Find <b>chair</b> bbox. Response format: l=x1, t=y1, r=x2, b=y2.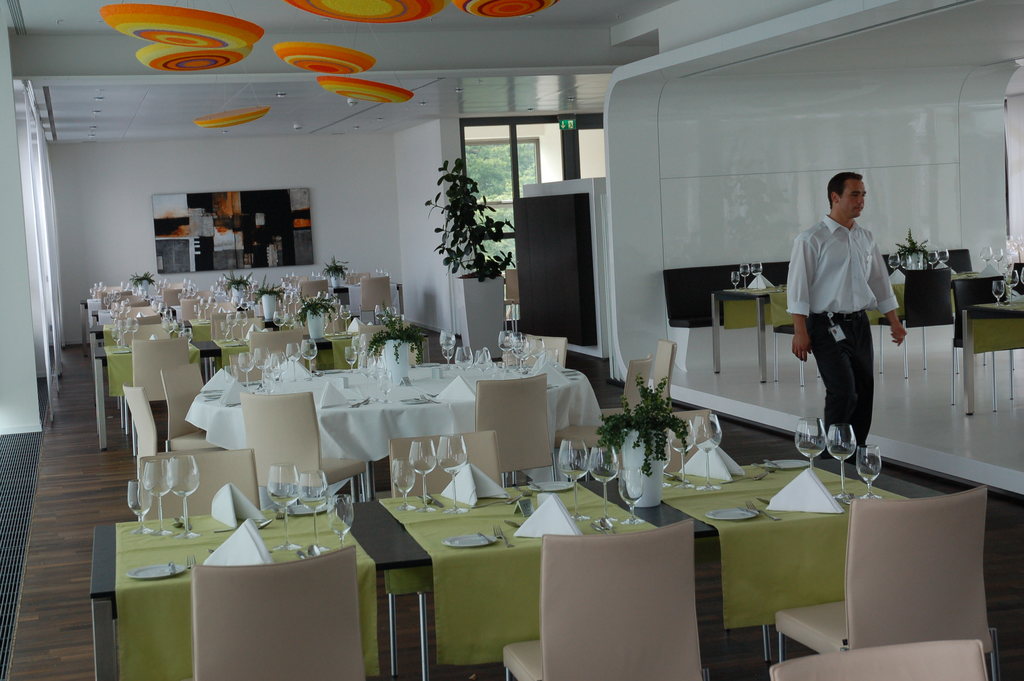
l=498, t=270, r=523, b=334.
